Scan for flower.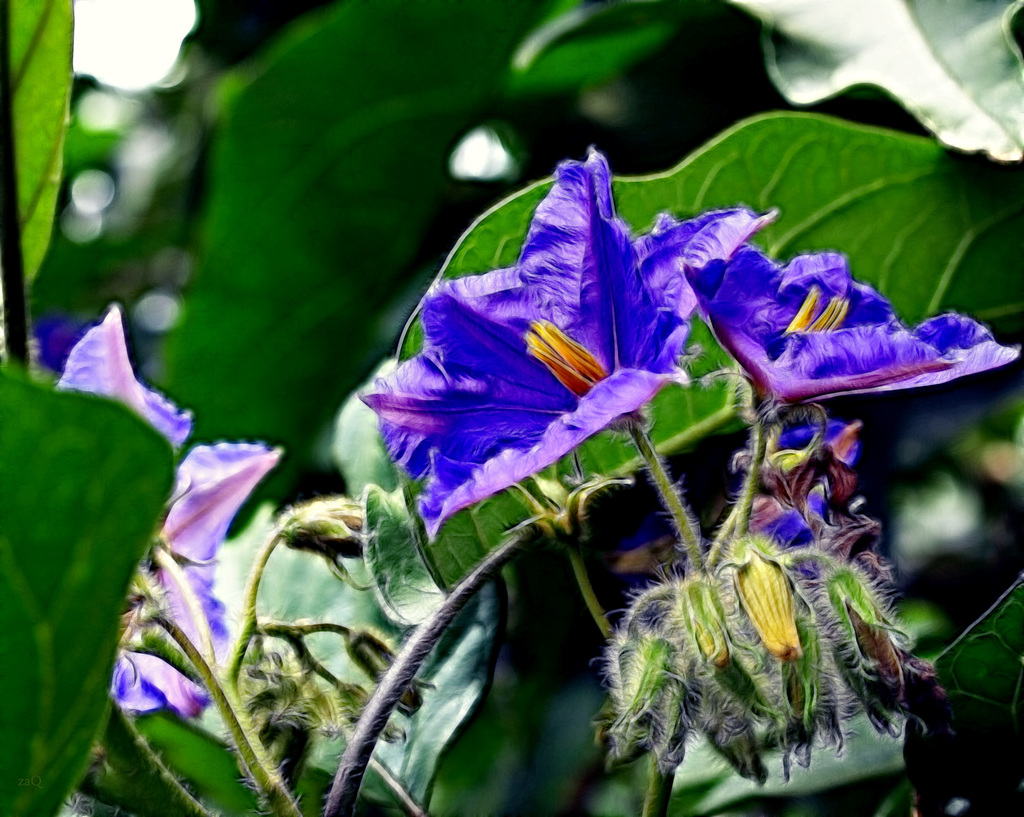
Scan result: <region>684, 210, 1021, 422</region>.
